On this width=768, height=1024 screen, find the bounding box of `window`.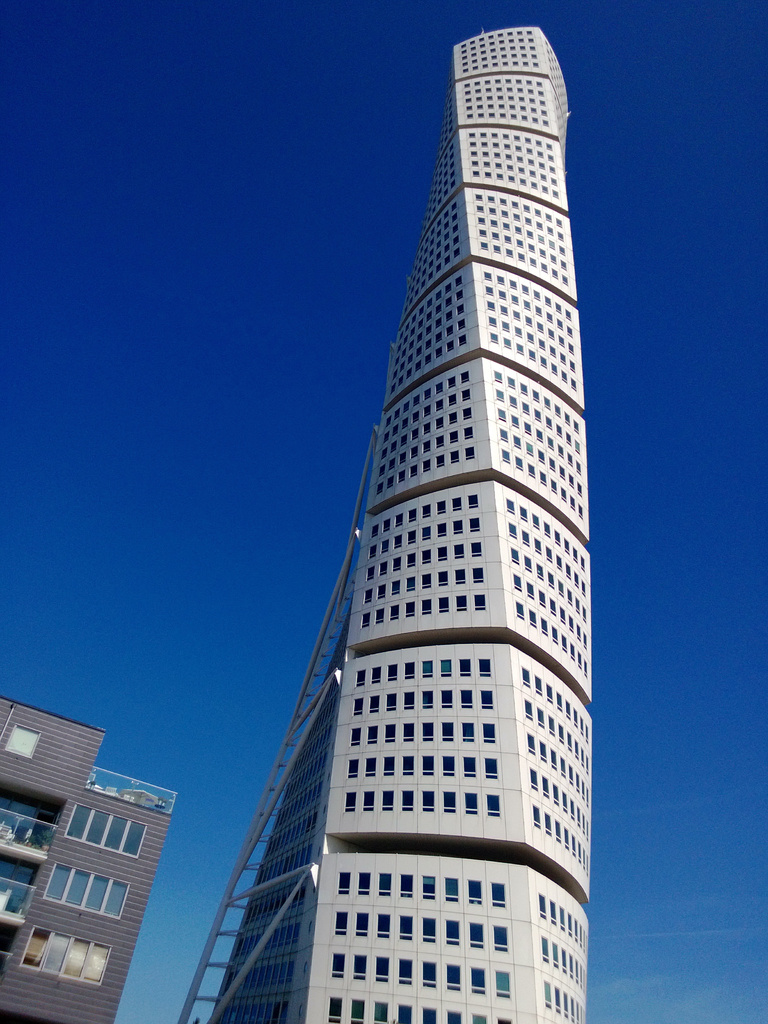
Bounding box: <bbox>209, 27, 593, 1023</bbox>.
